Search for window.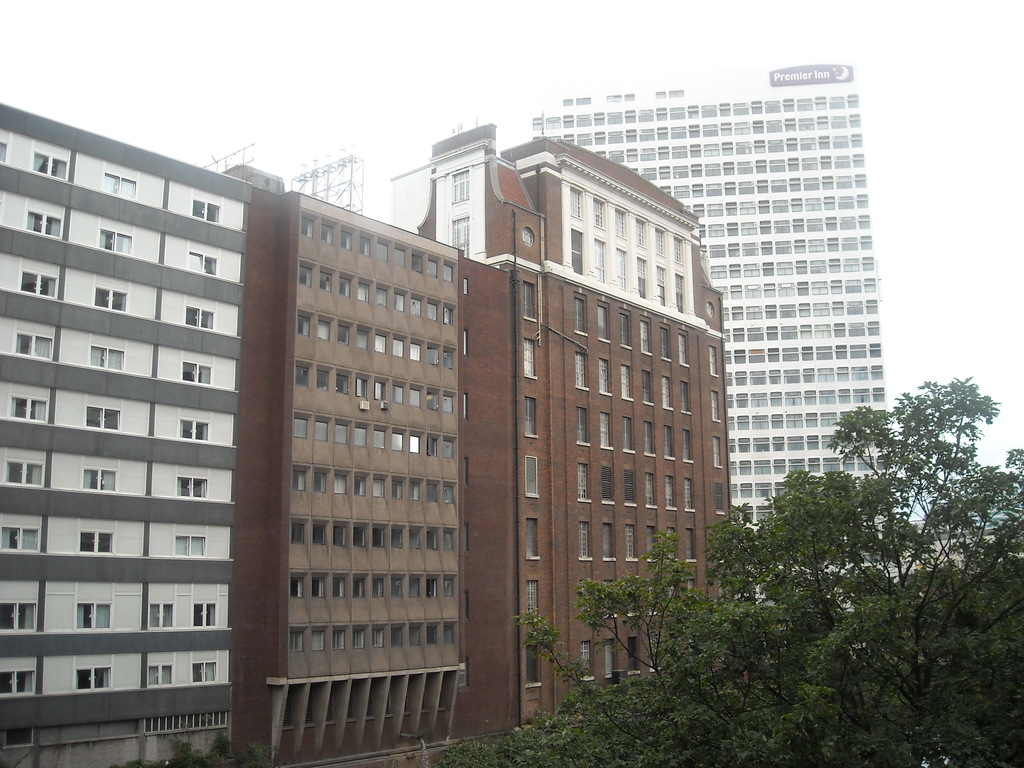
Found at region(743, 242, 755, 254).
